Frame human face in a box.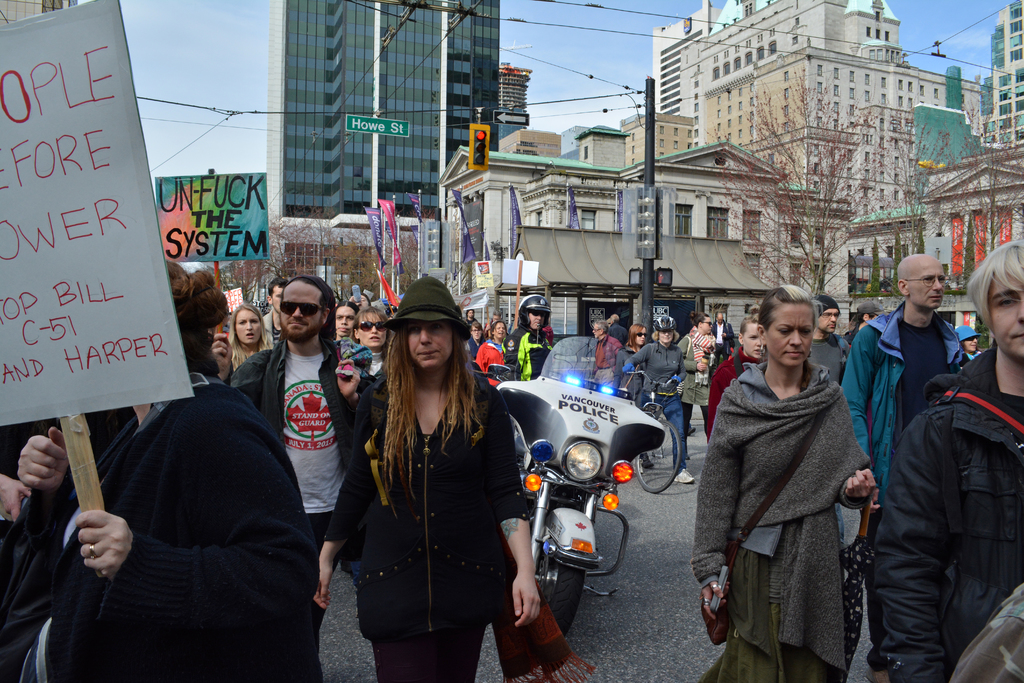
crop(335, 307, 355, 338).
